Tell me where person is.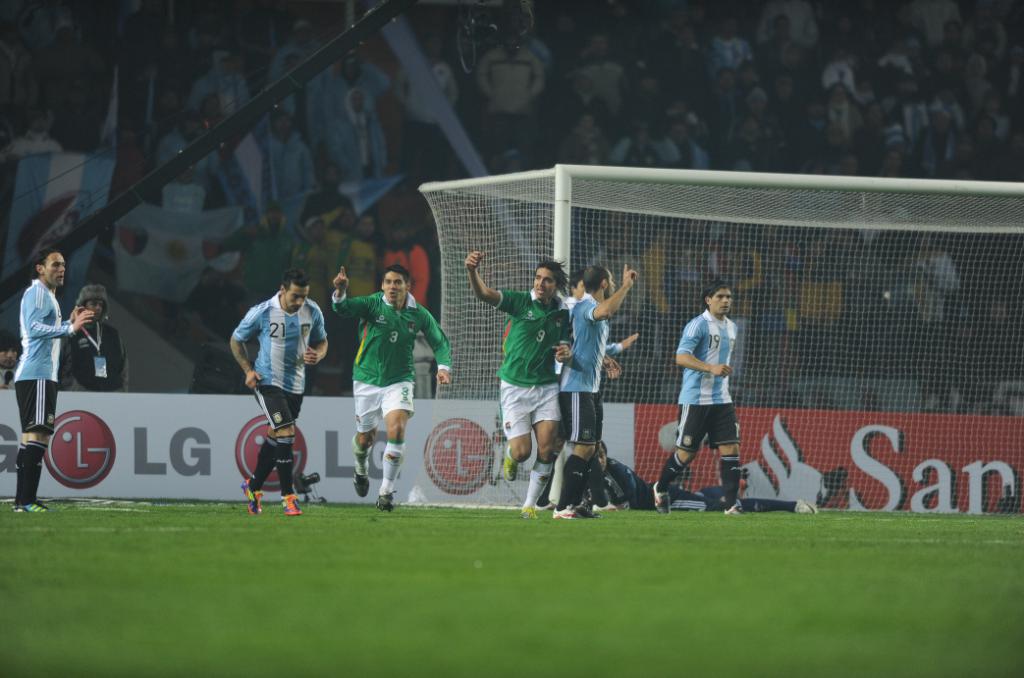
person is at bbox=(561, 259, 647, 518).
